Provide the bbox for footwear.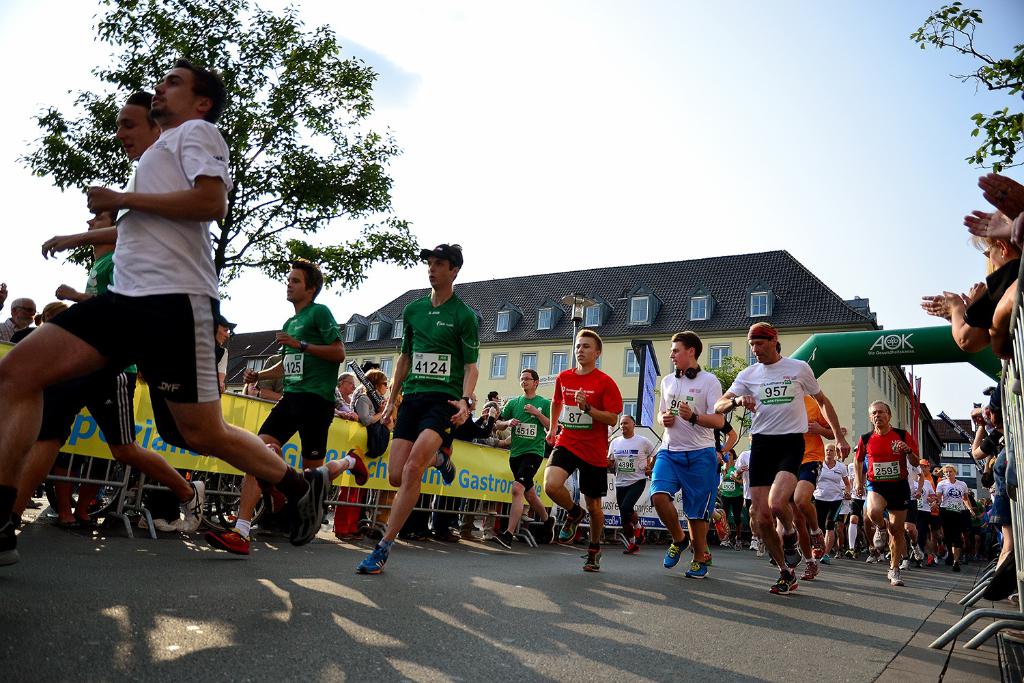
[left=139, top=515, right=180, bottom=532].
